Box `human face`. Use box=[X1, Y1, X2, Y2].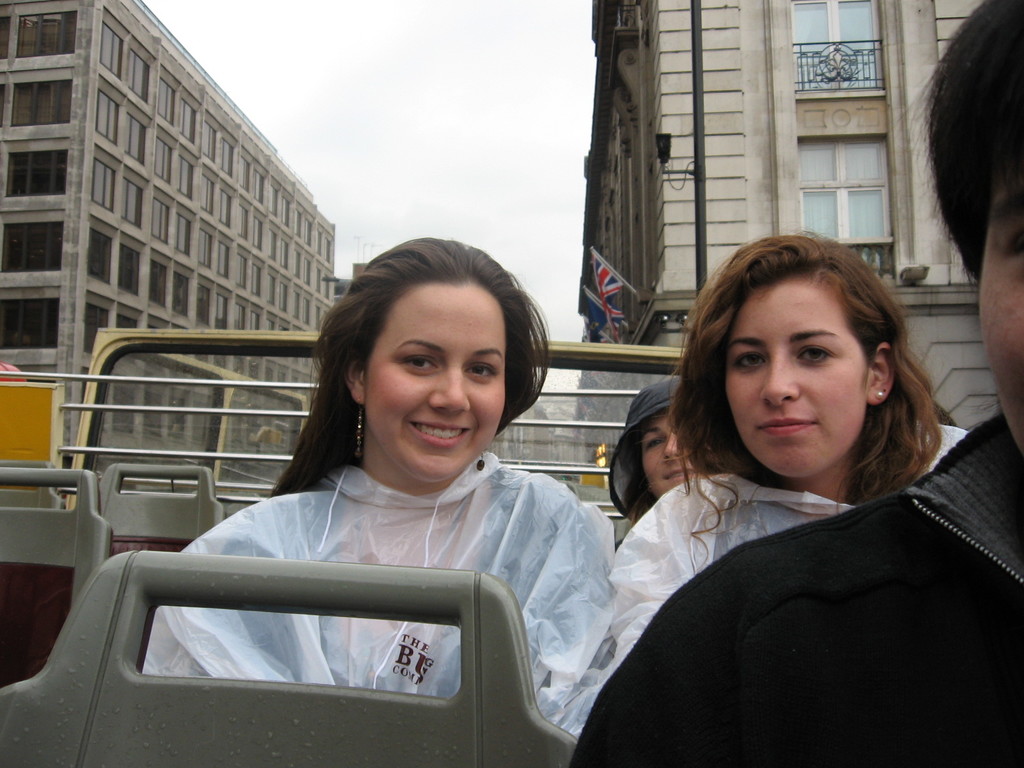
box=[979, 149, 1023, 455].
